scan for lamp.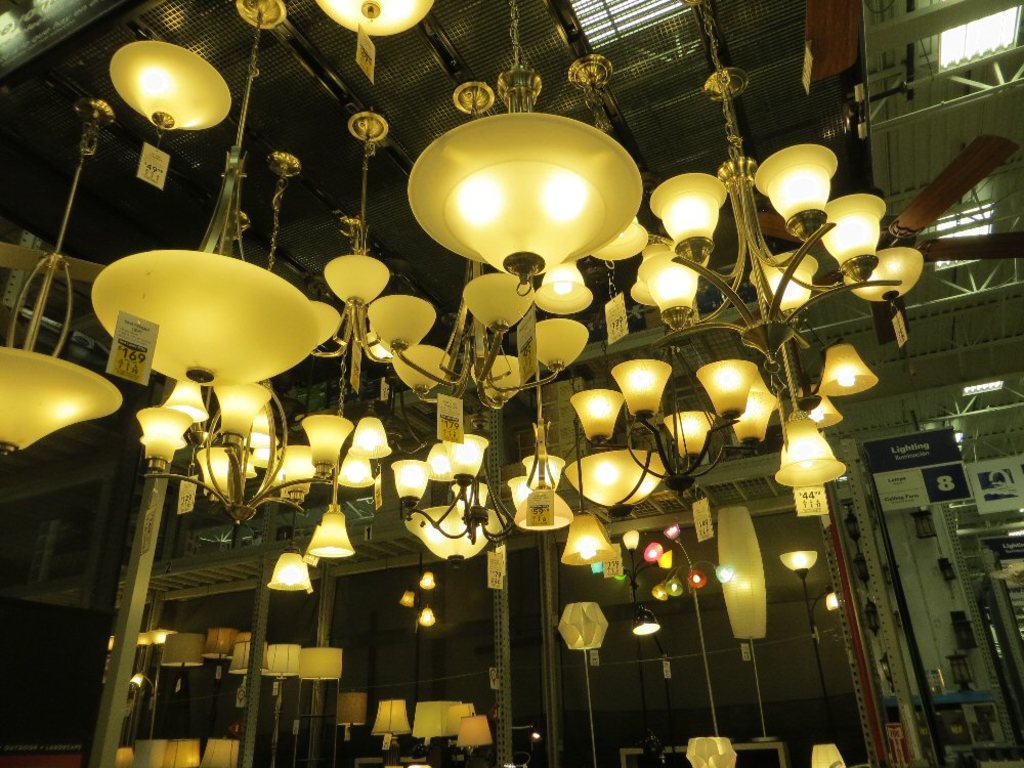
Scan result: box=[210, 380, 268, 461].
